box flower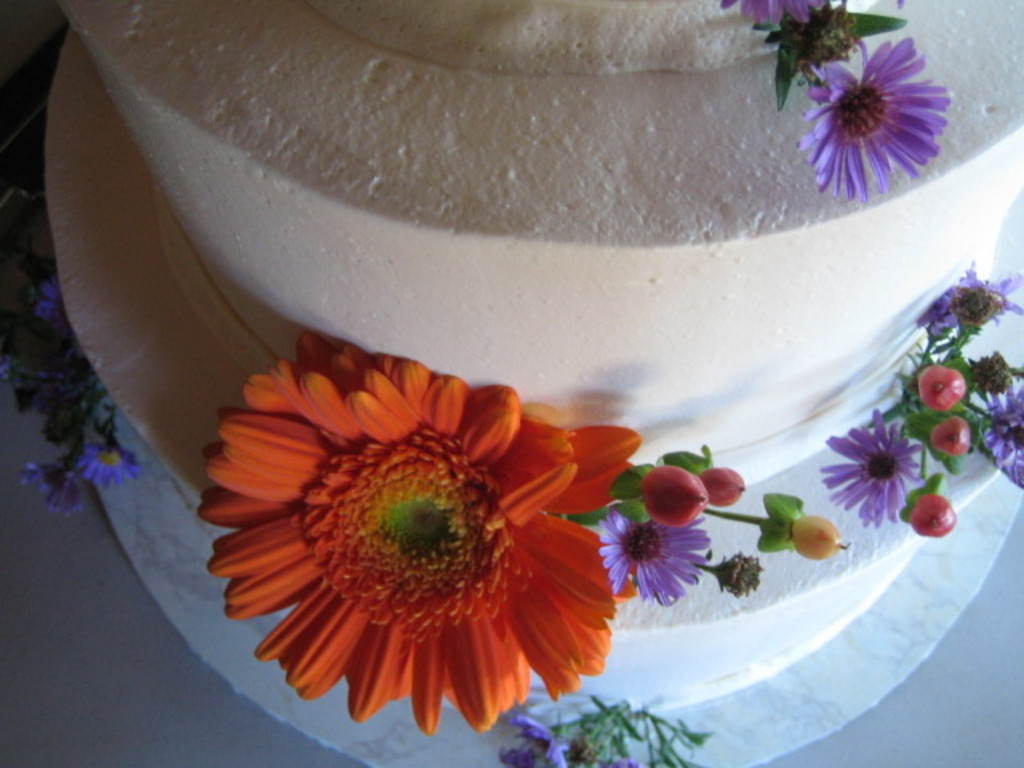
bbox=(208, 342, 650, 746)
